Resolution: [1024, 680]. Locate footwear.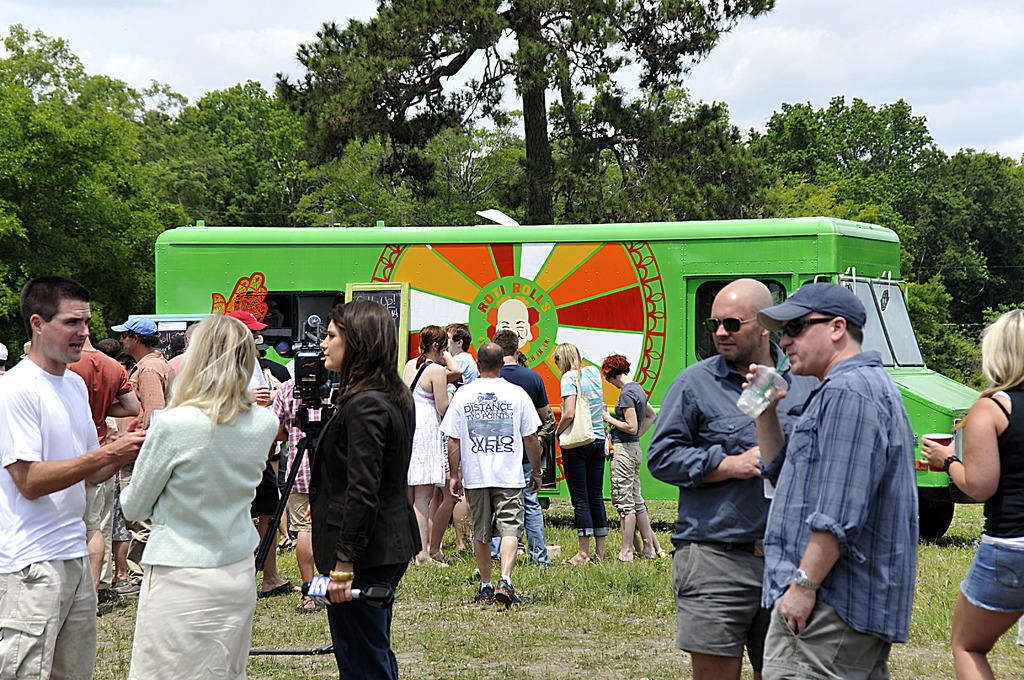
BBox(493, 579, 522, 608).
